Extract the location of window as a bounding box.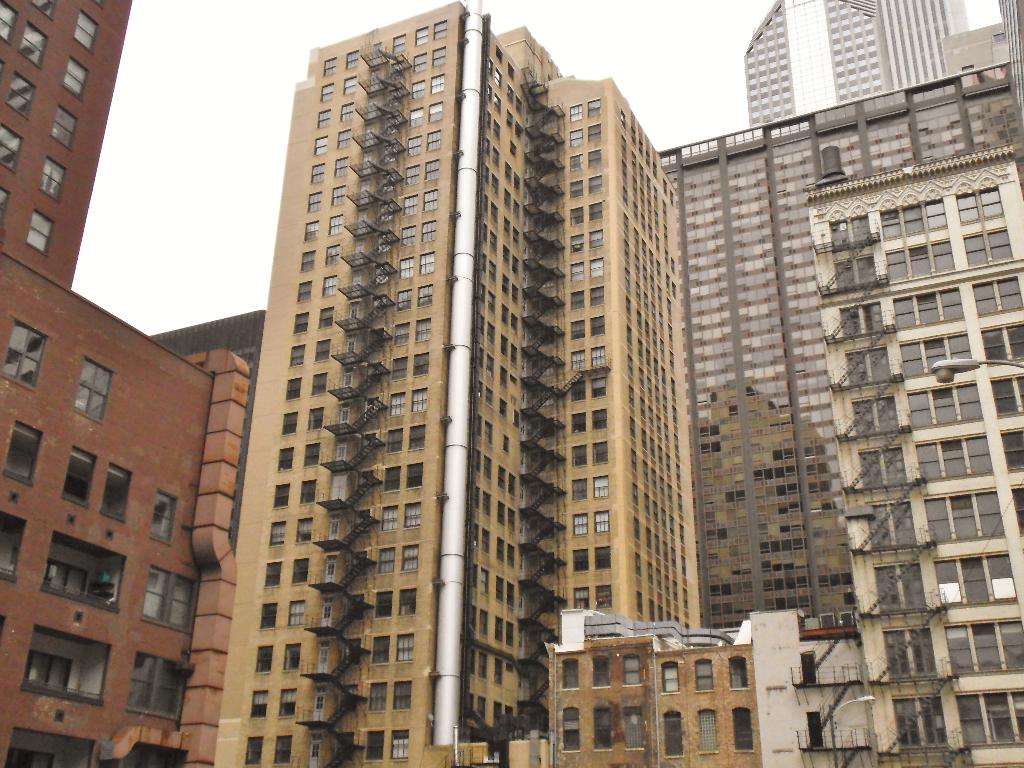
(488, 173, 500, 191).
